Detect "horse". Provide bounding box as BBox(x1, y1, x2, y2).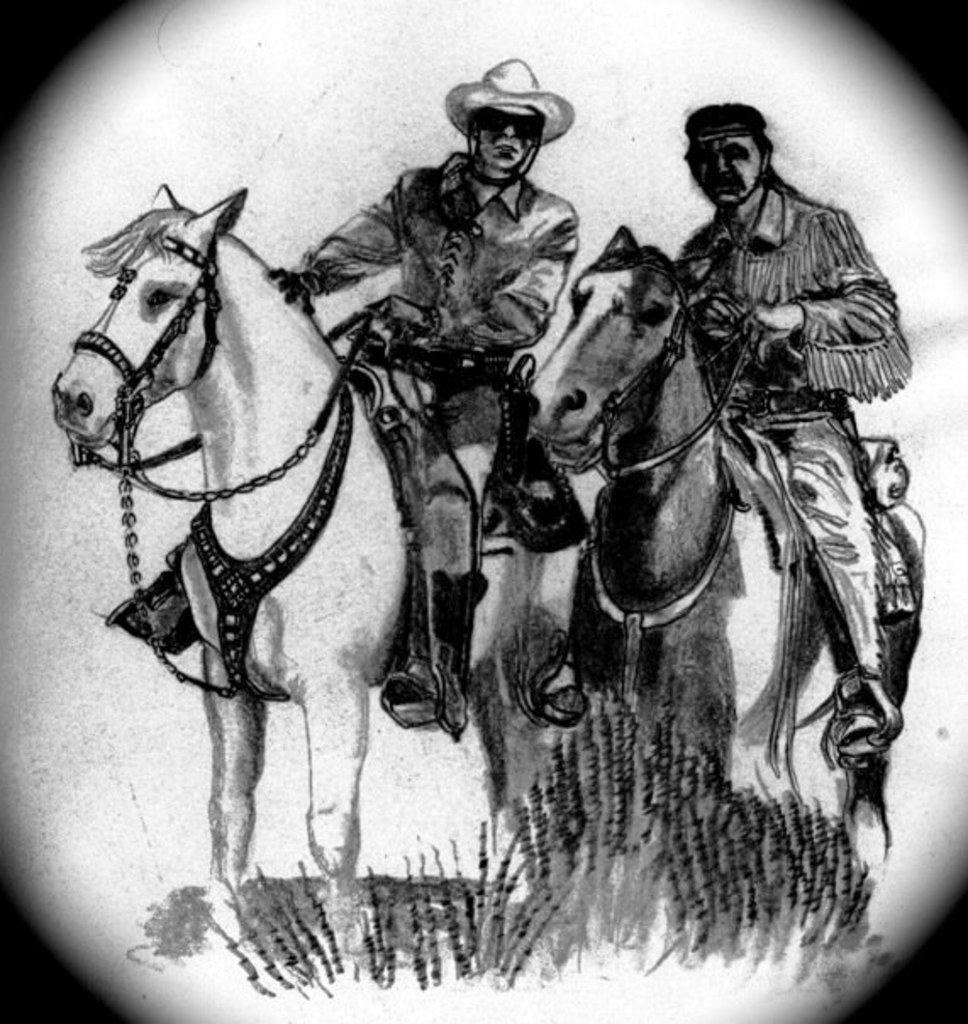
BBox(519, 222, 931, 878).
